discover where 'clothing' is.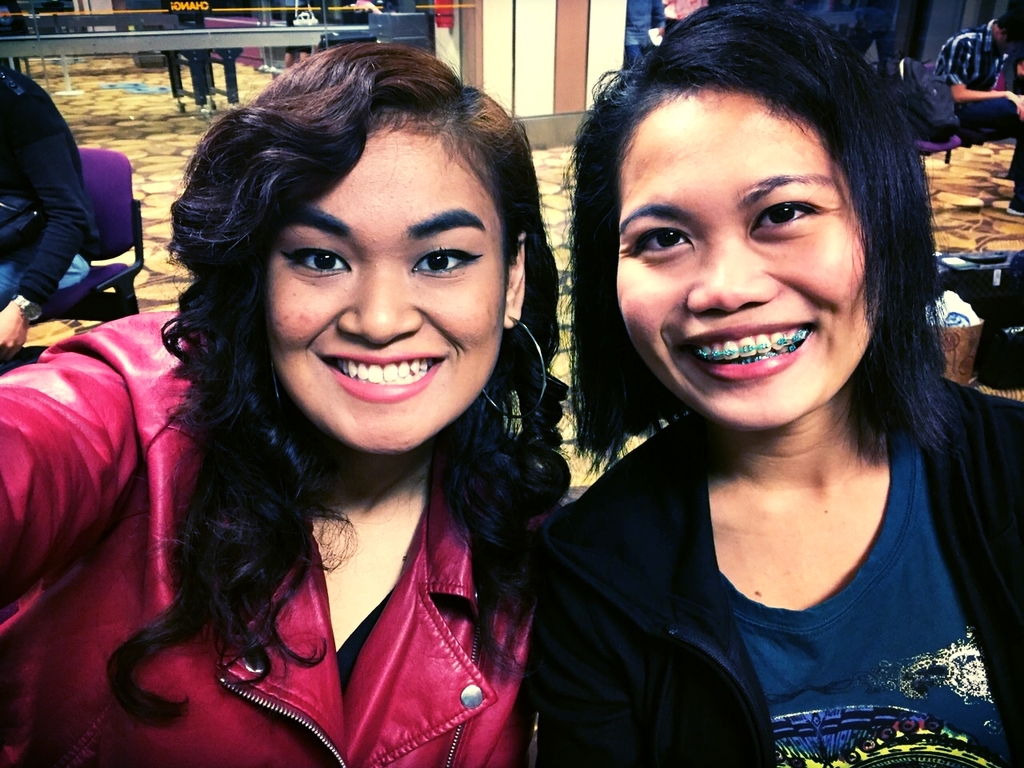
Discovered at 488 333 1015 757.
